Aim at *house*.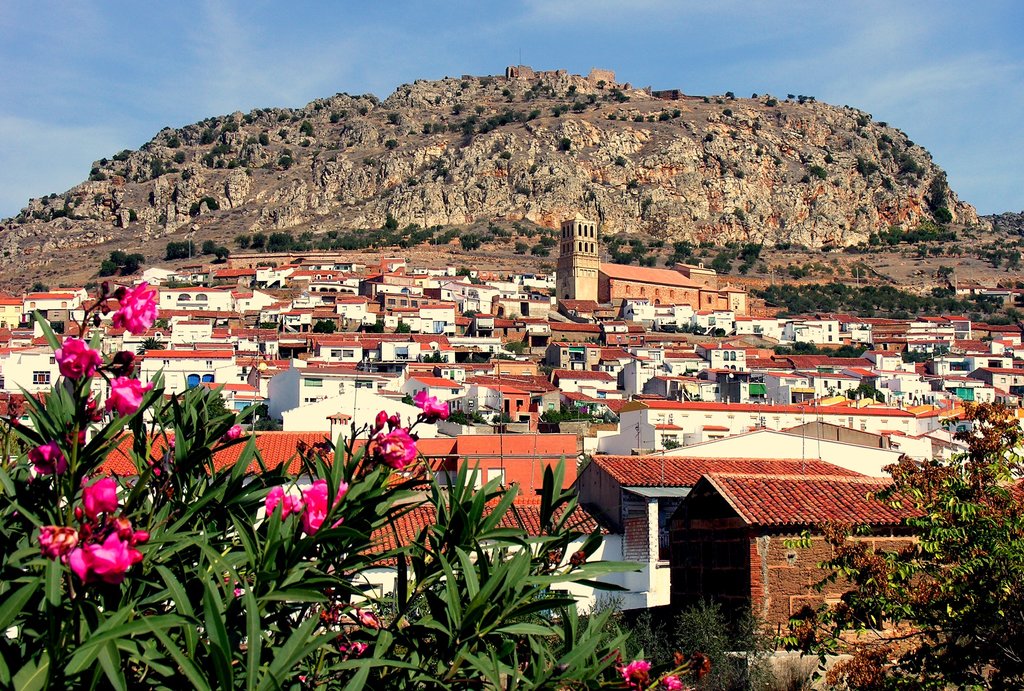
Aimed at [509,62,634,87].
